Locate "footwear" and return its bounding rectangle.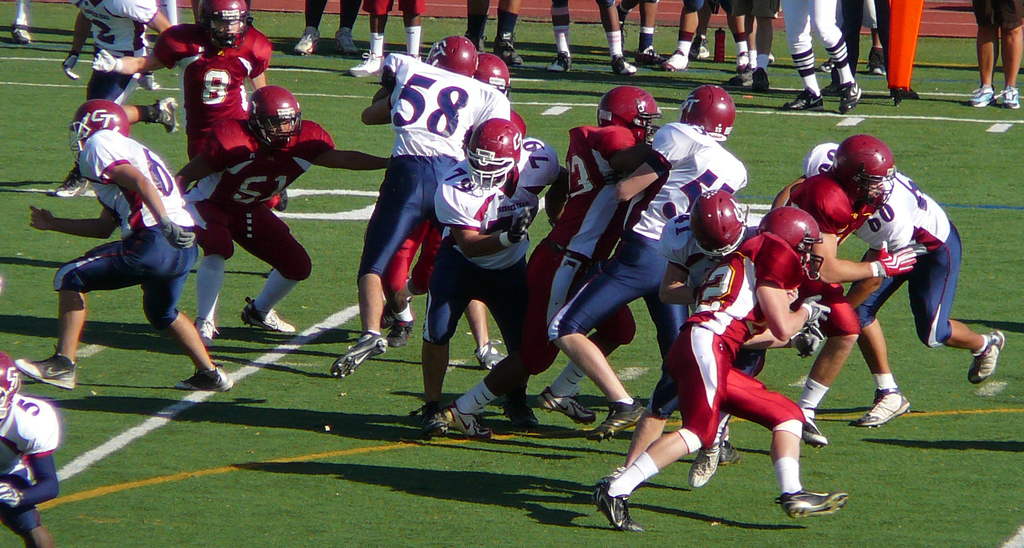
837,81,867,115.
